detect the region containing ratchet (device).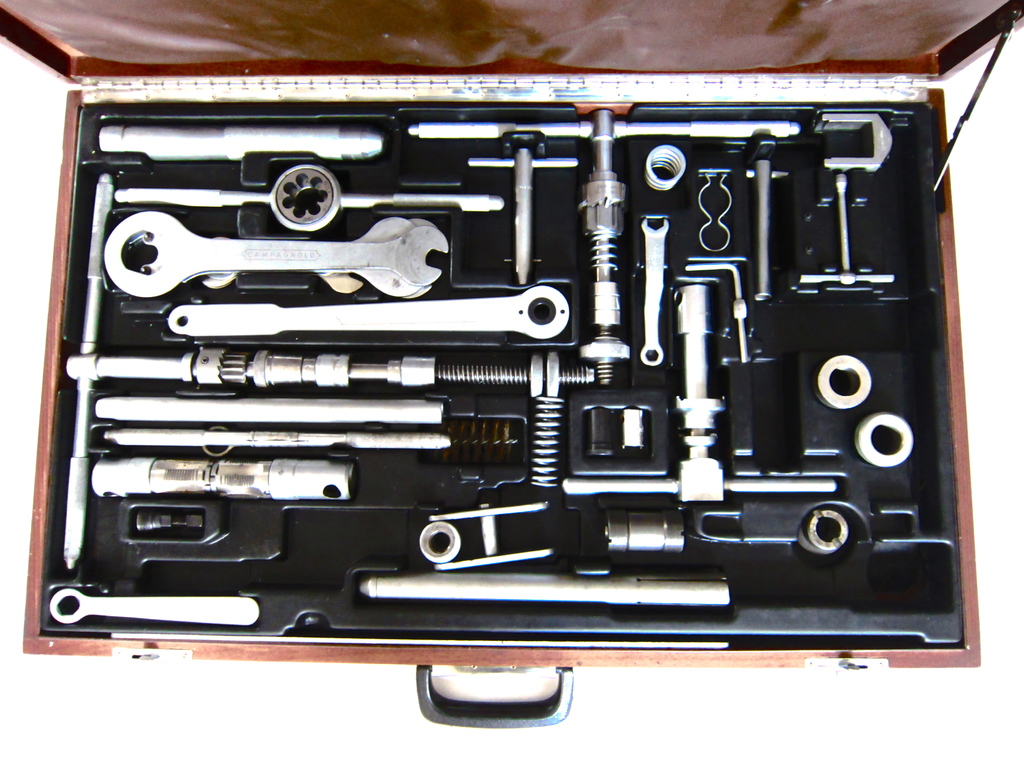
bbox=(168, 284, 572, 349).
